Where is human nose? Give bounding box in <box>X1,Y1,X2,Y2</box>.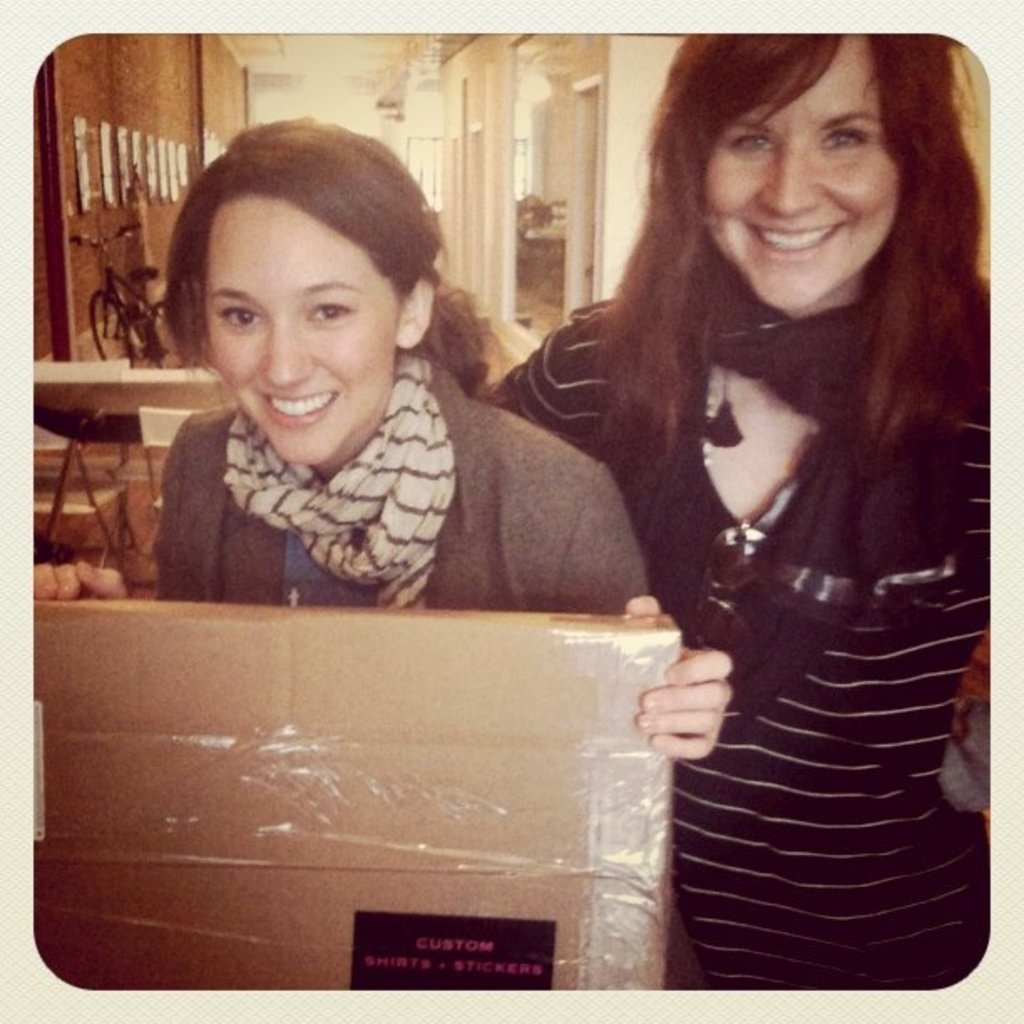
<box>264,315,311,387</box>.
